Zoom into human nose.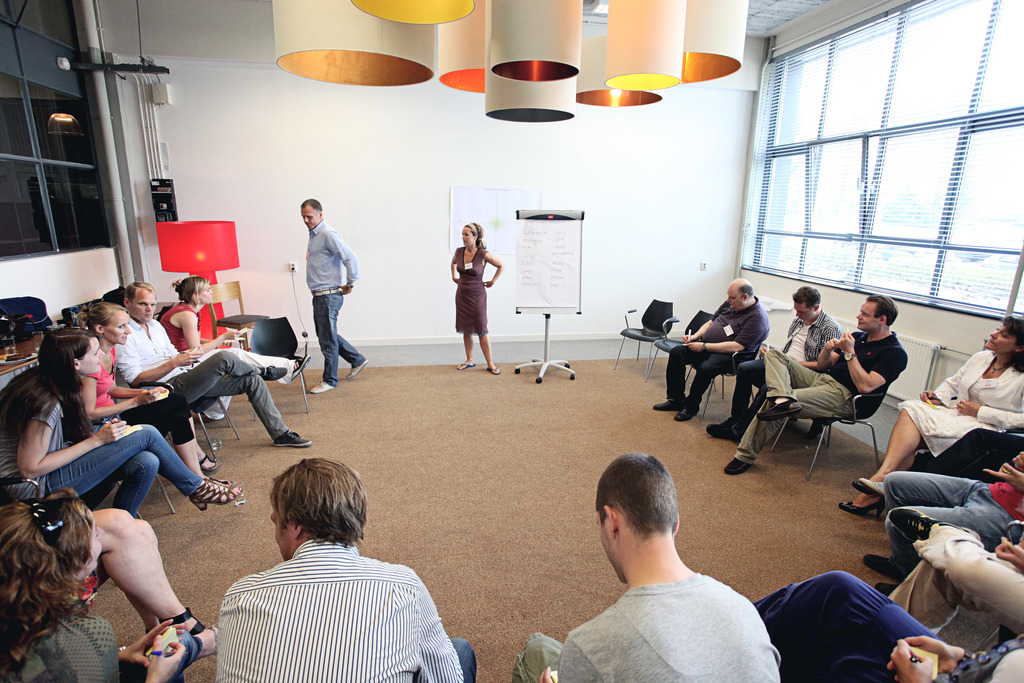
Zoom target: 991, 329, 1001, 338.
